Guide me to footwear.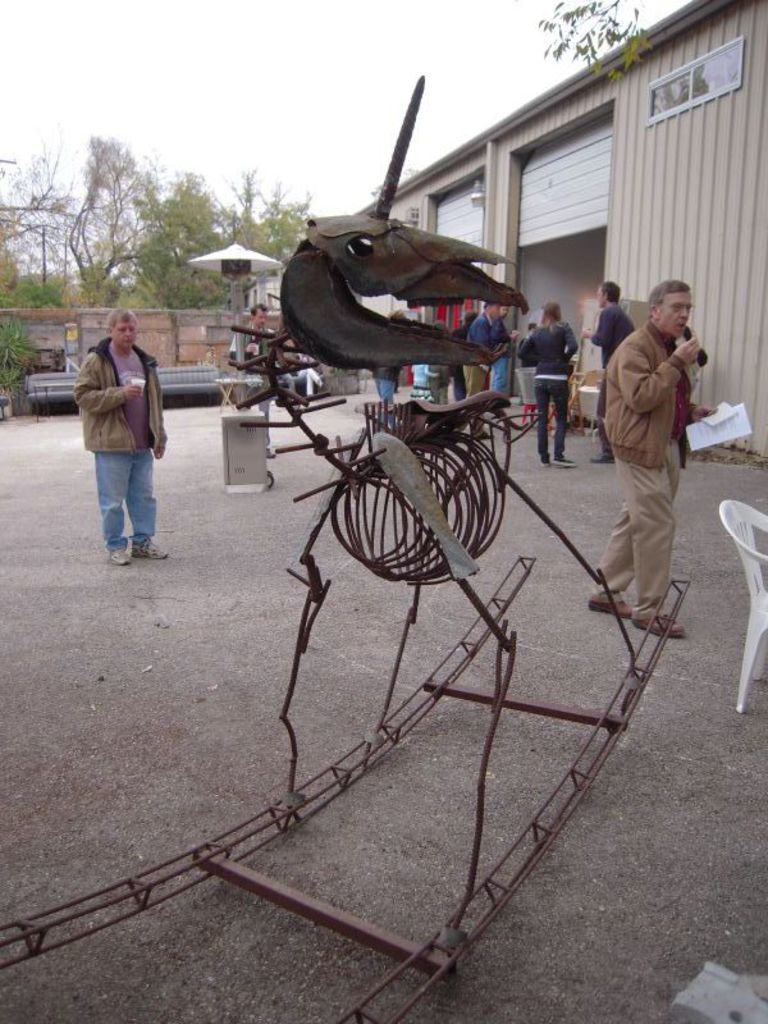
Guidance: l=108, t=552, r=129, b=564.
